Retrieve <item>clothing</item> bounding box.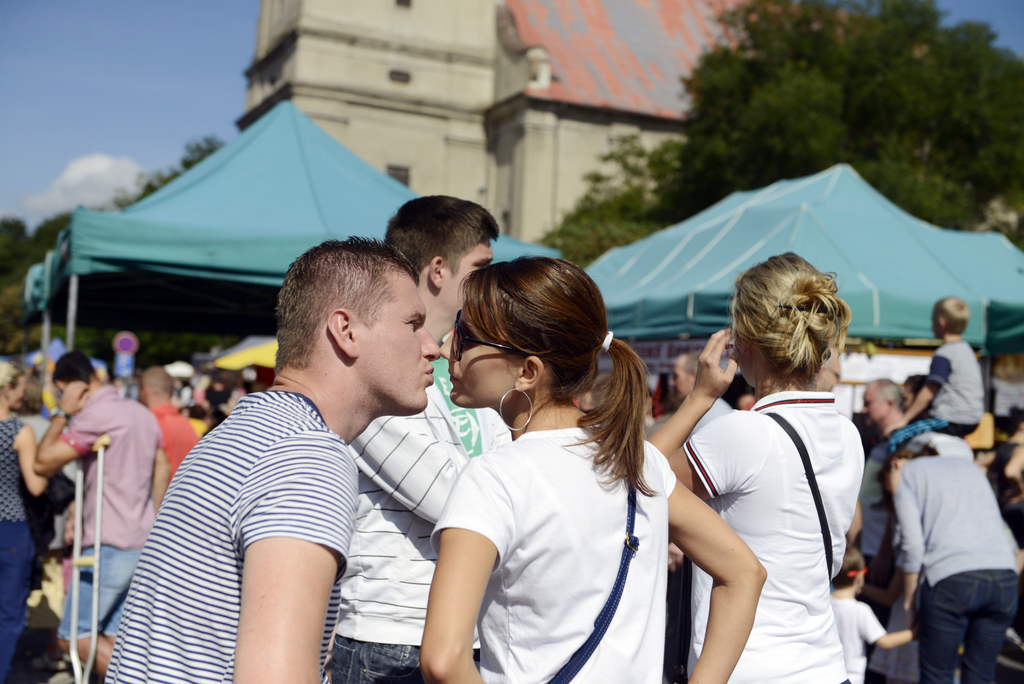
Bounding box: rect(851, 437, 924, 681).
